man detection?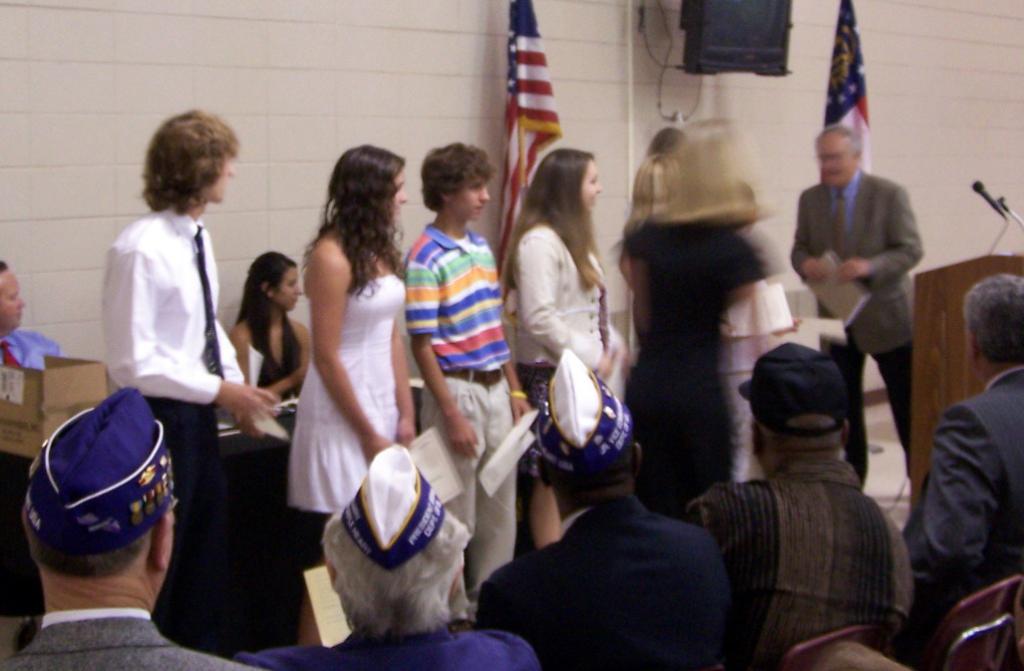
box(0, 258, 70, 486)
